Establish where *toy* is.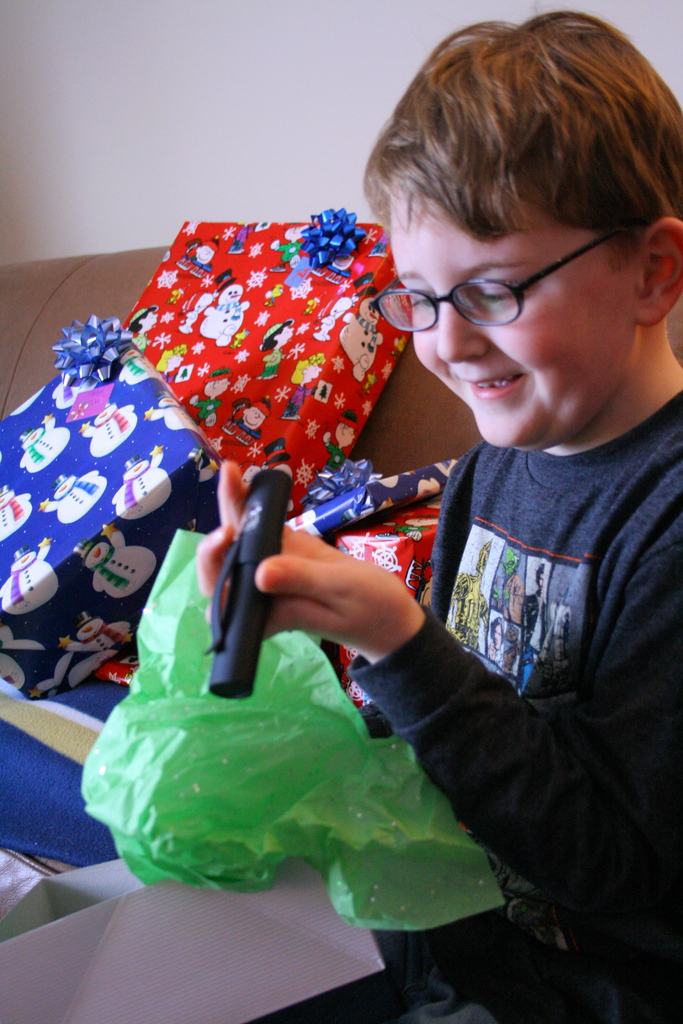
Established at detection(73, 523, 157, 598).
